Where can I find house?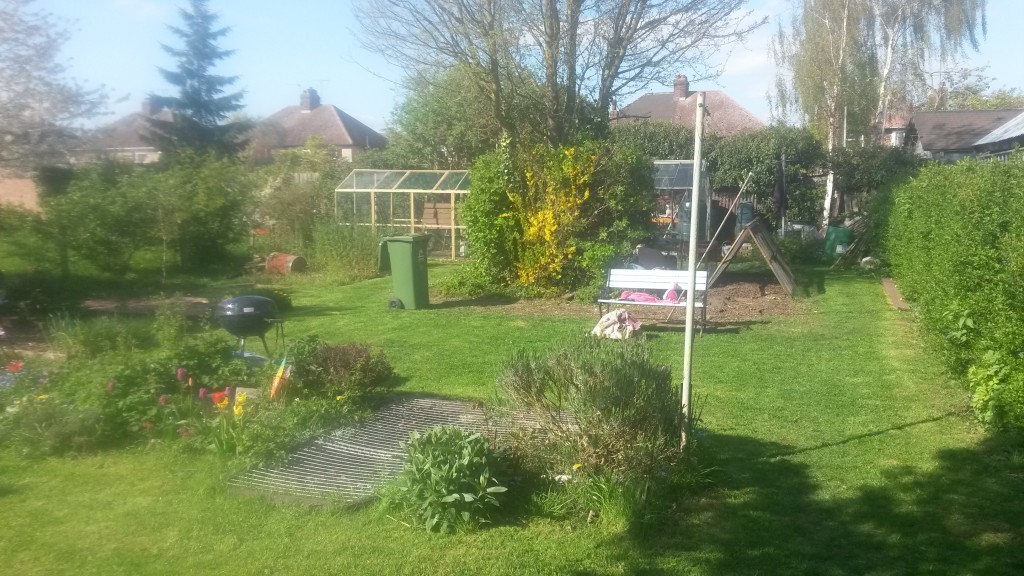
You can find it at {"left": 600, "top": 79, "right": 763, "bottom": 184}.
